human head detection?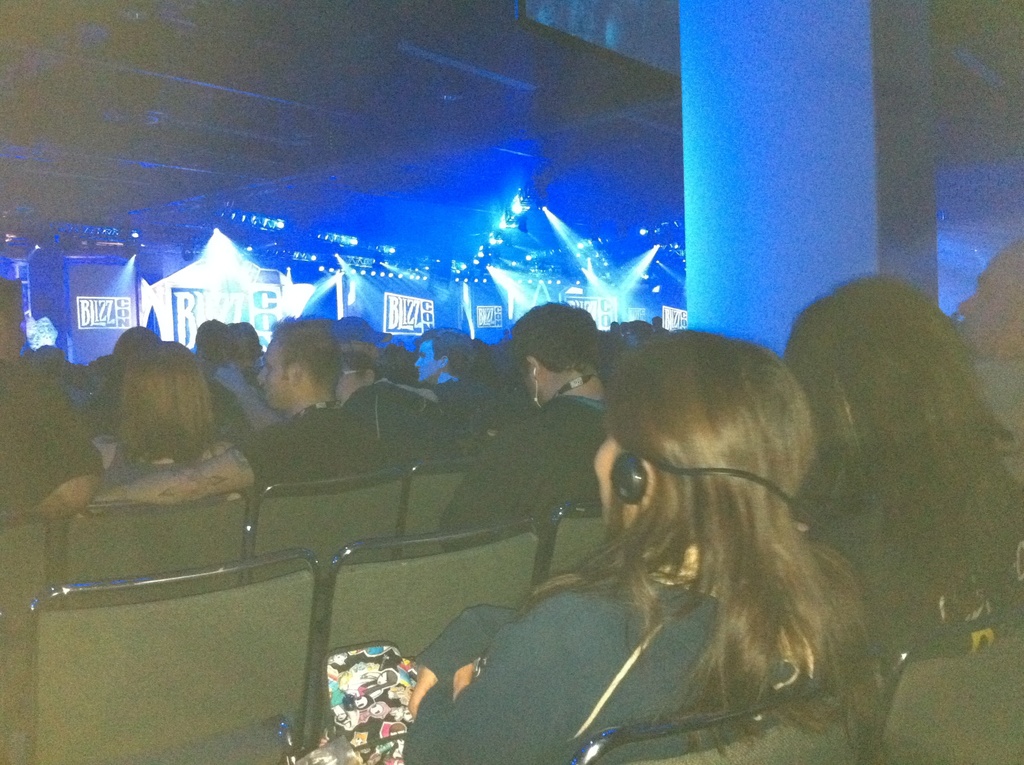
bbox(590, 333, 813, 548)
